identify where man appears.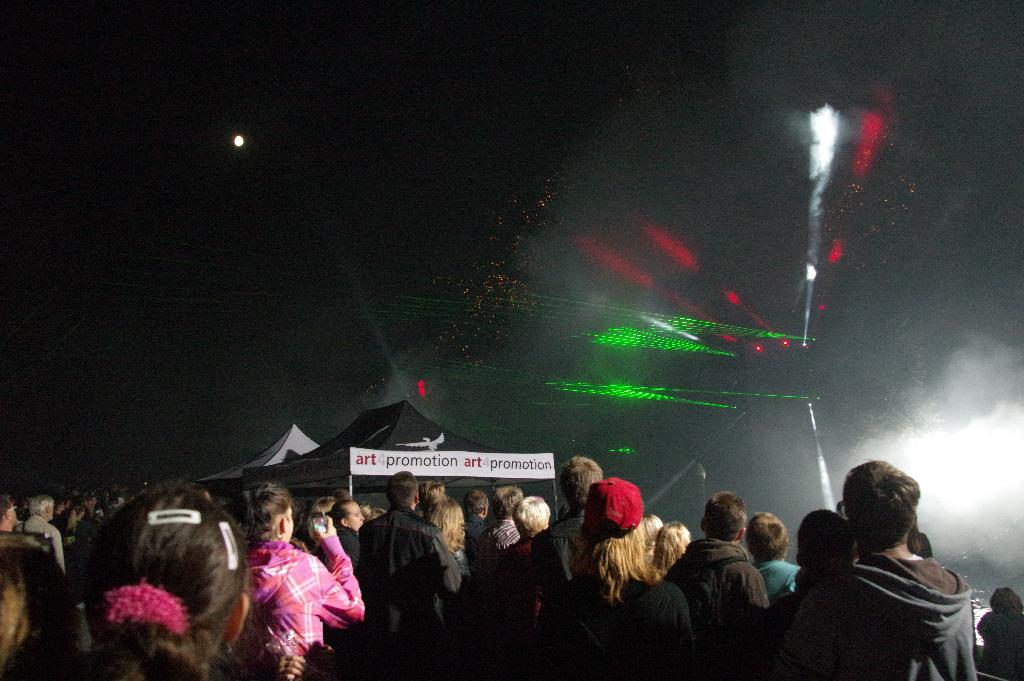
Appears at detection(25, 493, 66, 571).
